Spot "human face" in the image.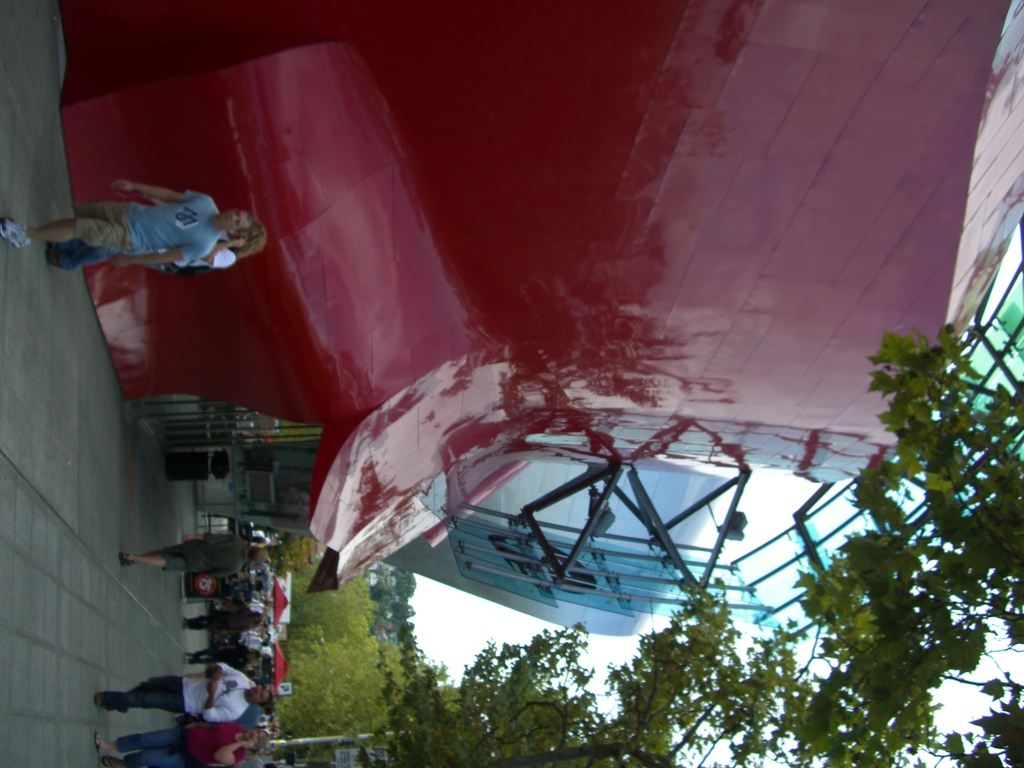
"human face" found at 246,732,267,738.
